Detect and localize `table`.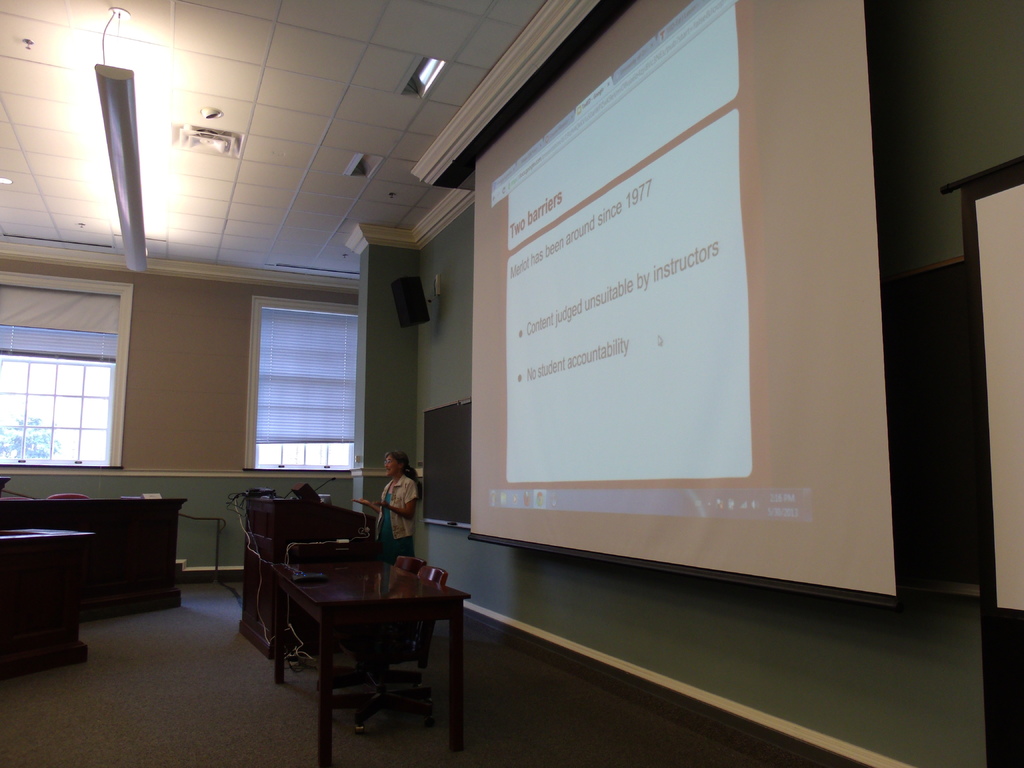
Localized at {"left": 1, "top": 532, "right": 91, "bottom": 672}.
